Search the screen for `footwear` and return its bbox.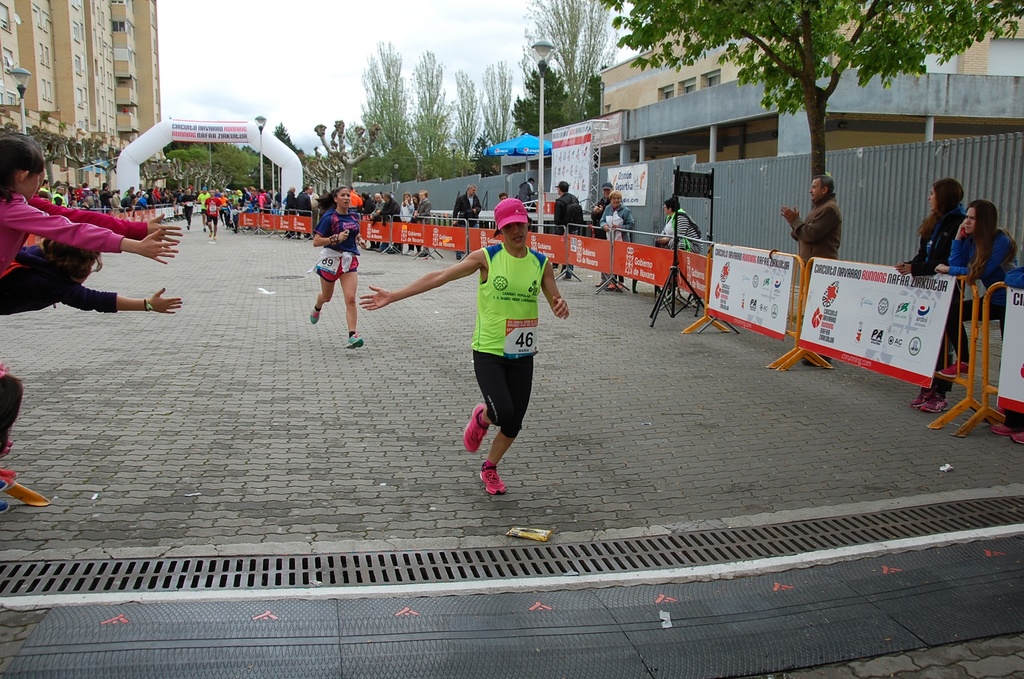
Found: x1=936, y1=356, x2=976, y2=380.
